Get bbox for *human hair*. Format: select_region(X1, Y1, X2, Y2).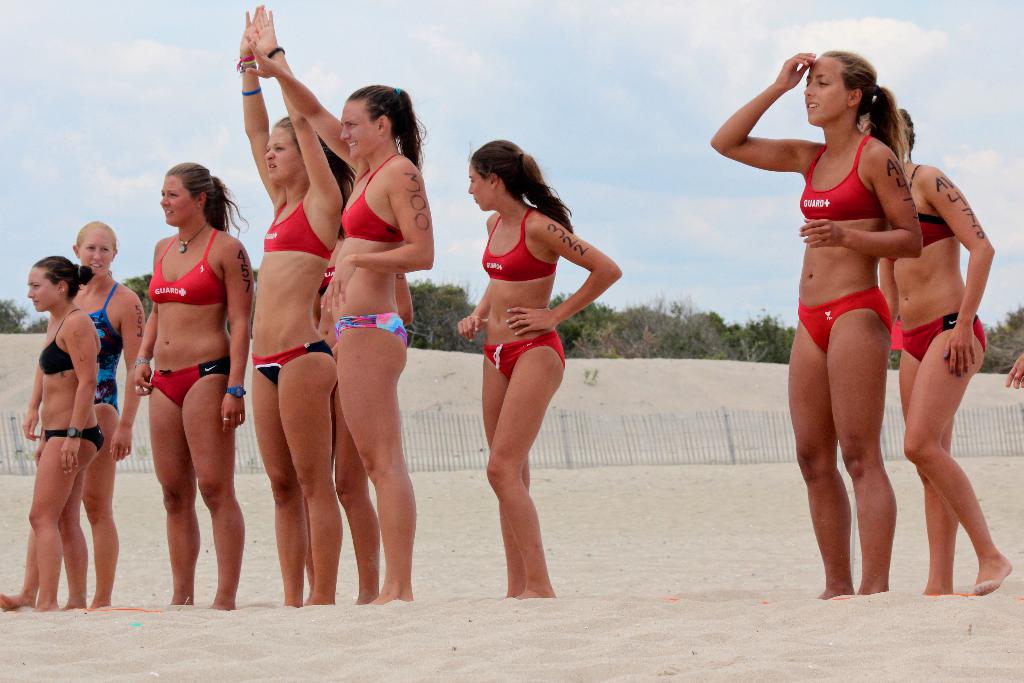
select_region(895, 108, 916, 147).
